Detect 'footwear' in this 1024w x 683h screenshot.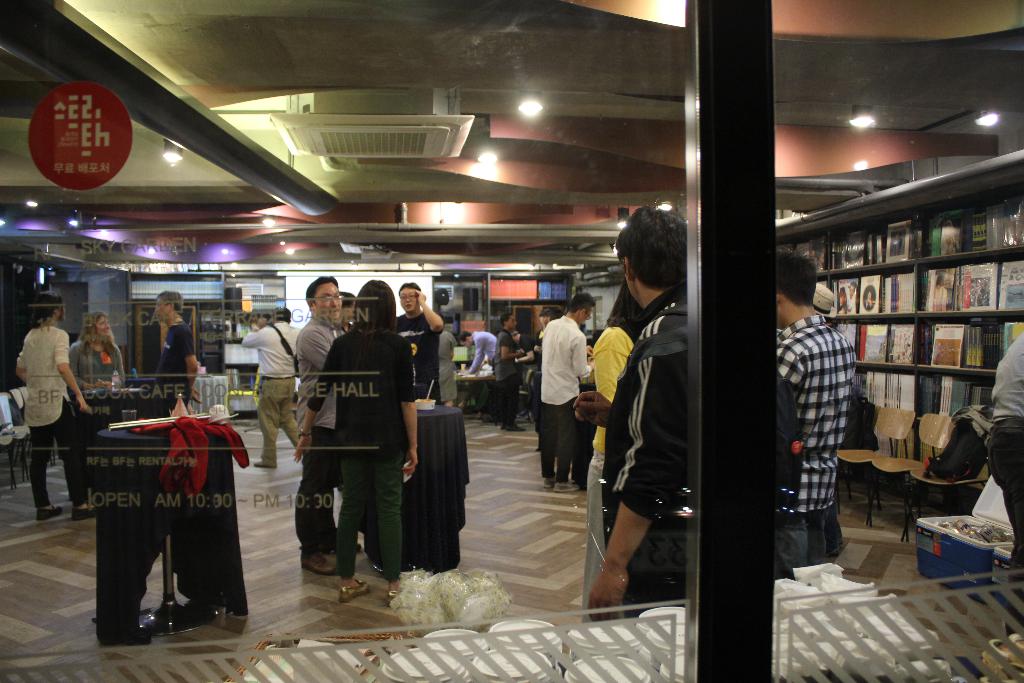
Detection: x1=468 y1=415 x2=481 y2=422.
